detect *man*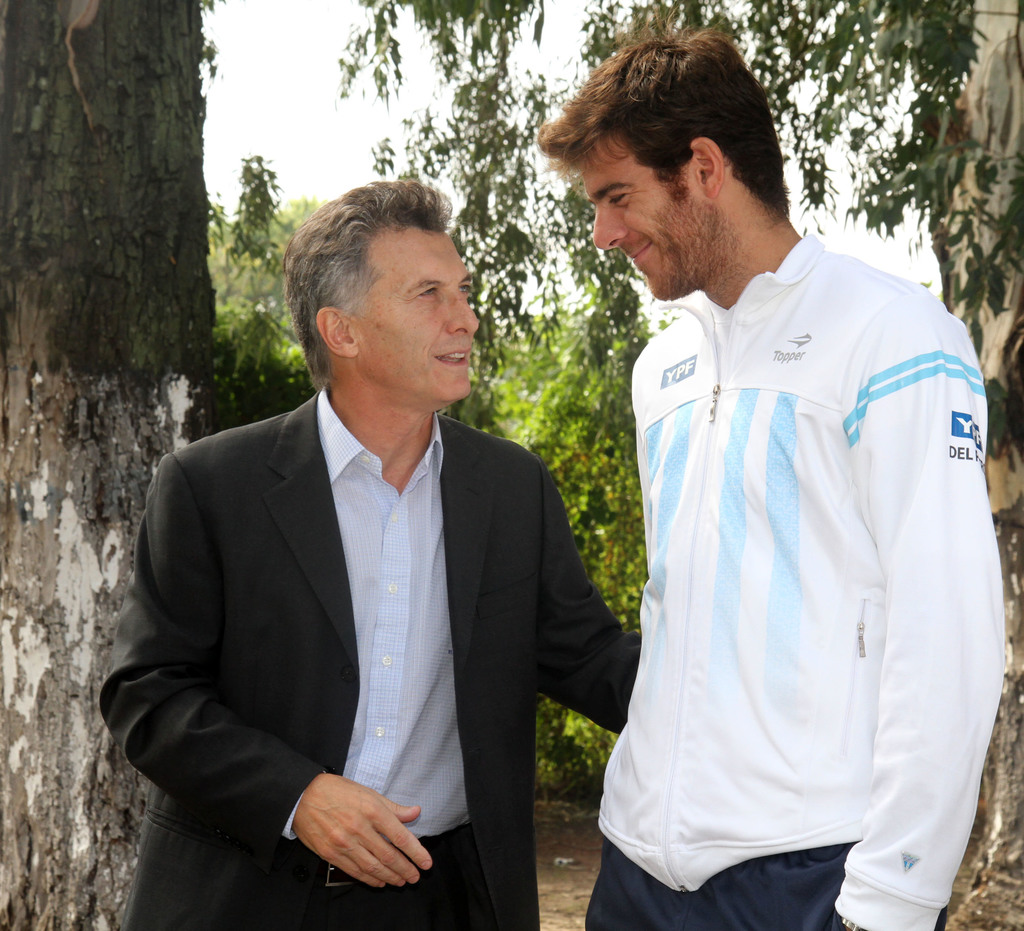
(537,28,1013,930)
